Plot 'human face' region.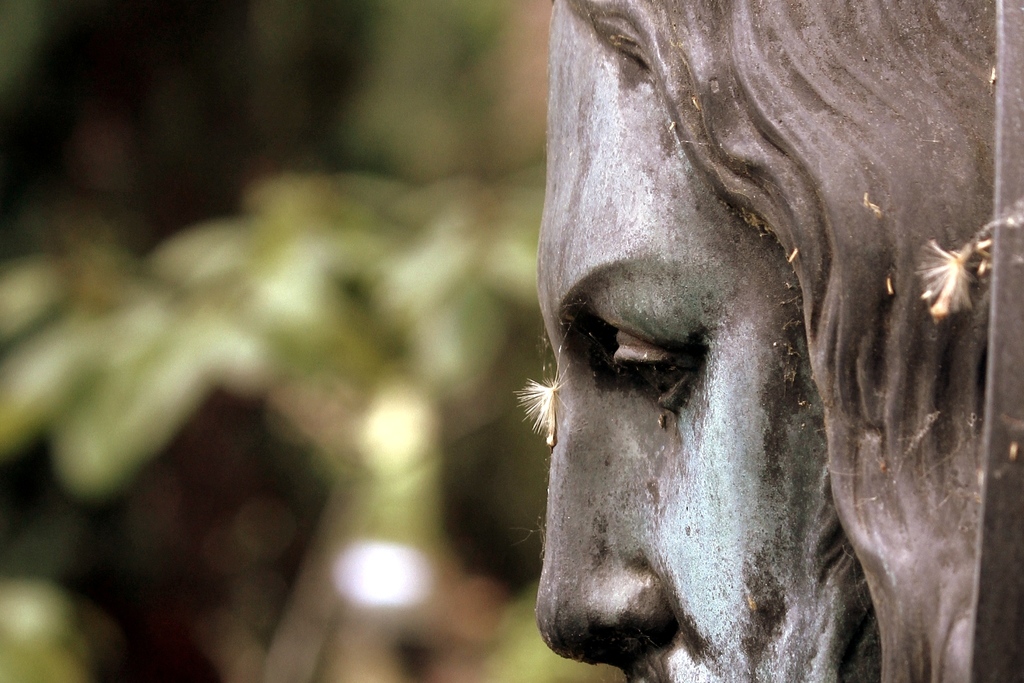
Plotted at <box>537,3,883,682</box>.
